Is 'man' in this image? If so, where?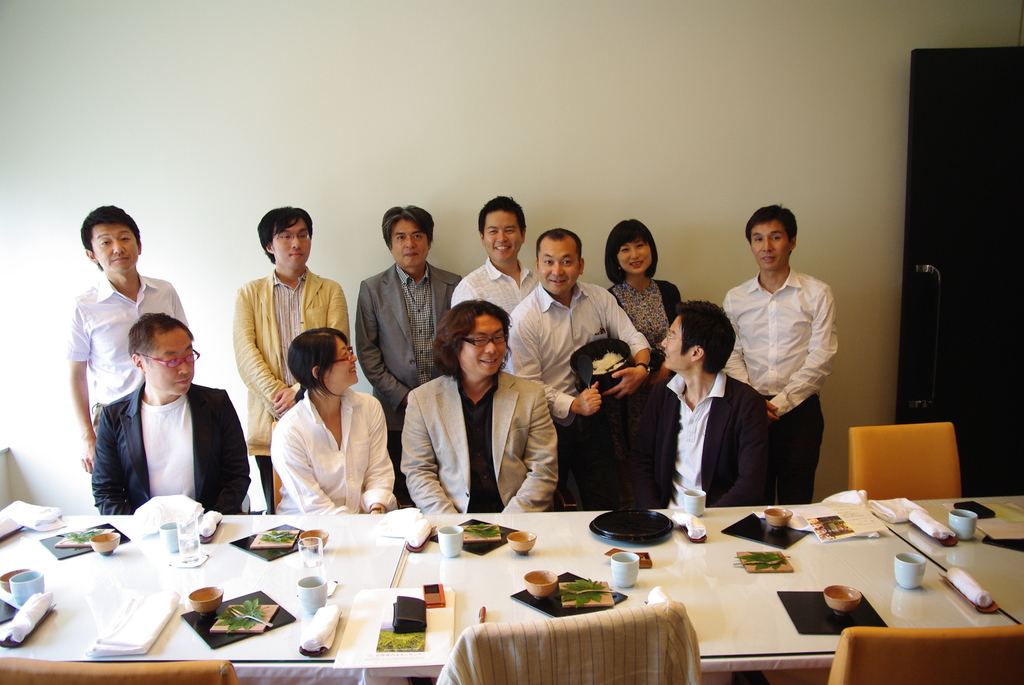
Yes, at Rect(353, 195, 463, 505).
